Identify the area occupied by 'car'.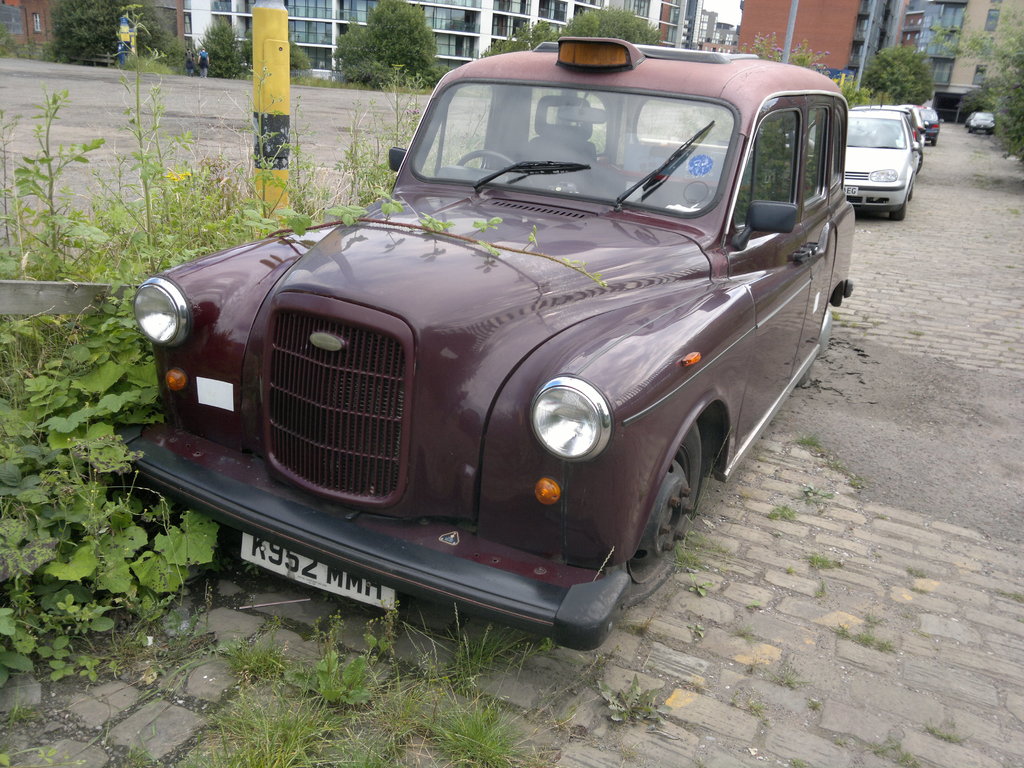
Area: [852,95,923,168].
